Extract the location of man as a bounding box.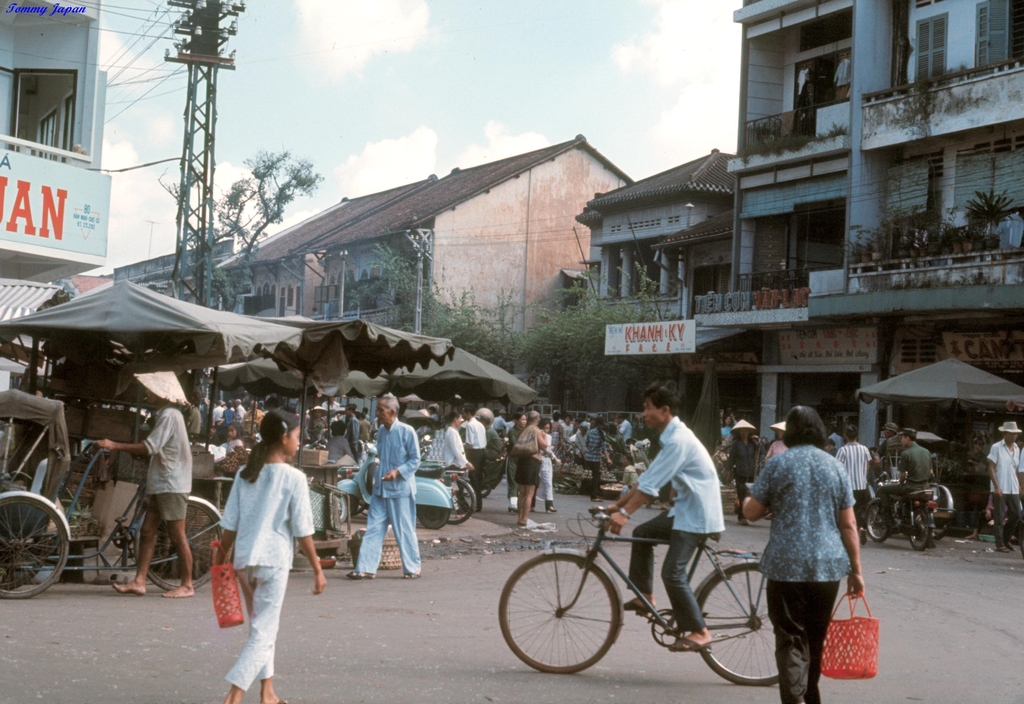
<box>516,409,563,521</box>.
